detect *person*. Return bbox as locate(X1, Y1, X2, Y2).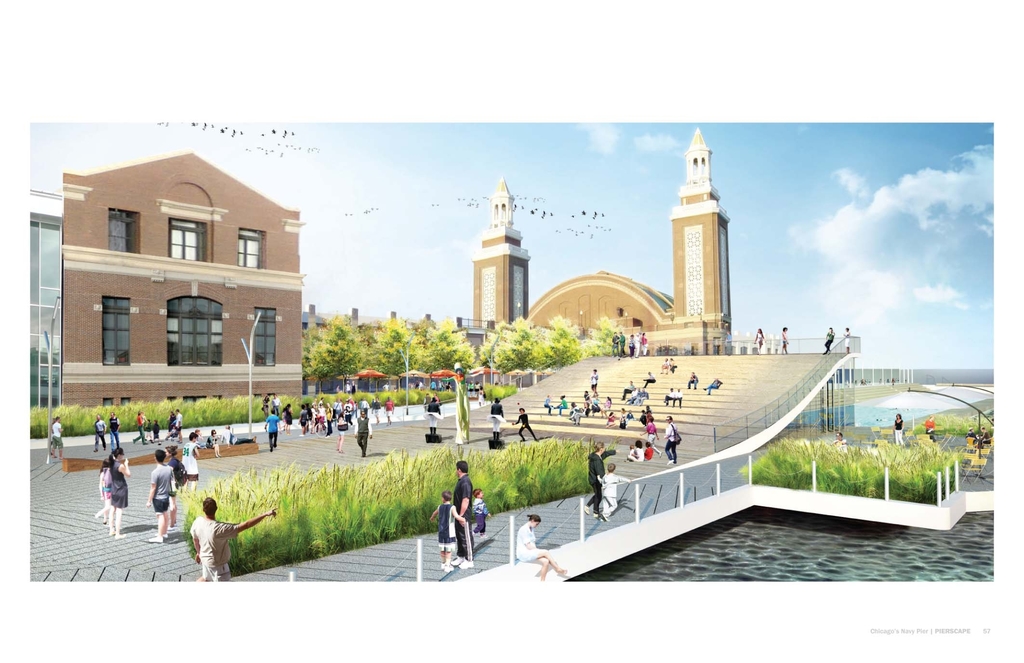
locate(607, 331, 618, 352).
